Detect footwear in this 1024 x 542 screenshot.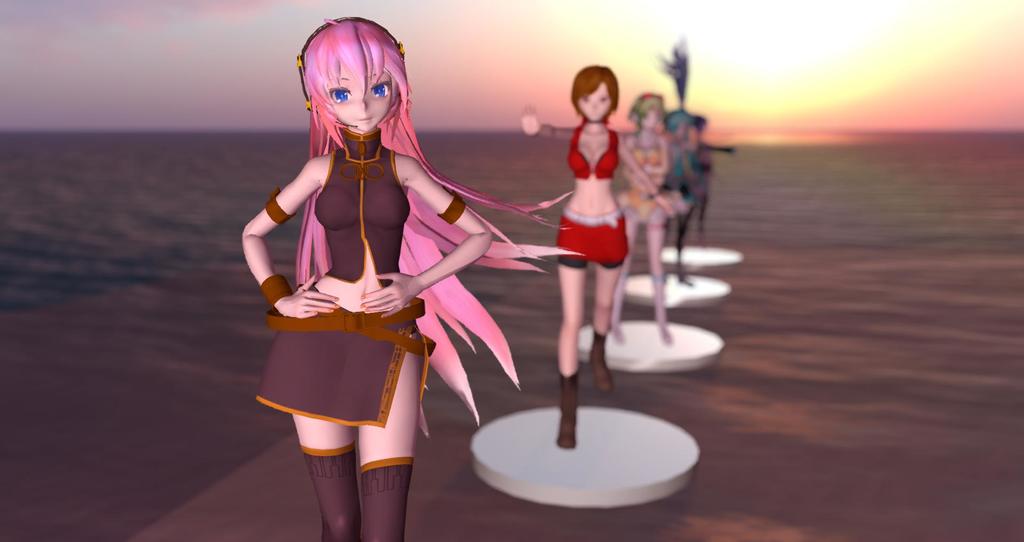
Detection: <region>555, 369, 575, 447</region>.
